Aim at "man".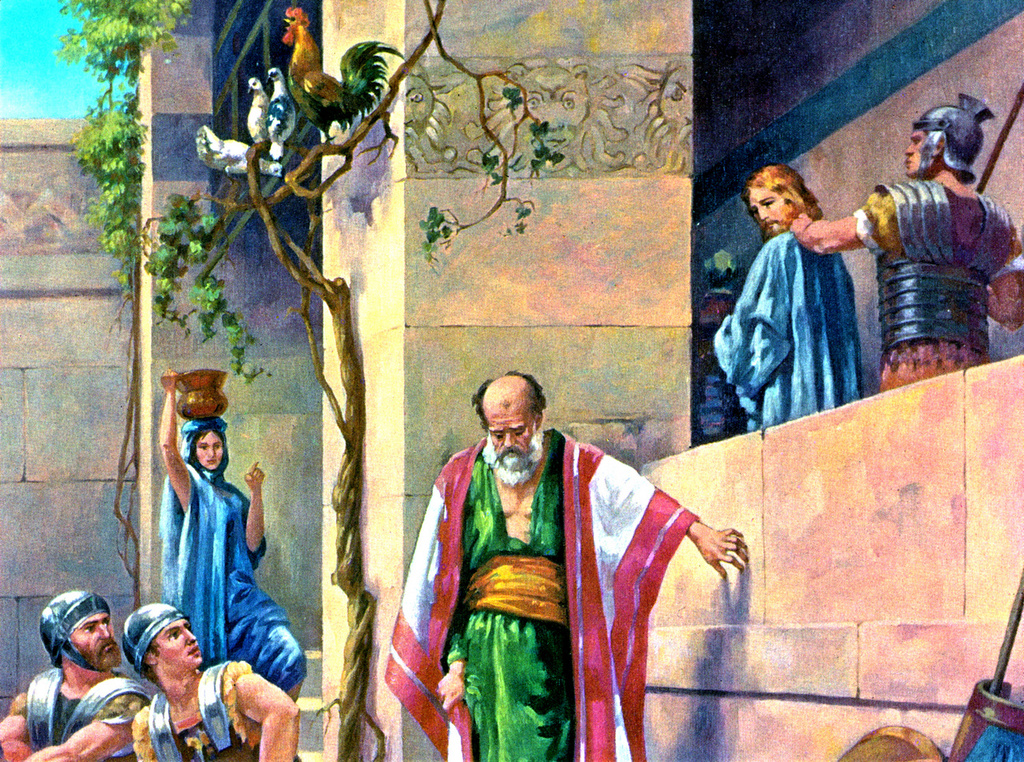
Aimed at [128, 604, 303, 761].
